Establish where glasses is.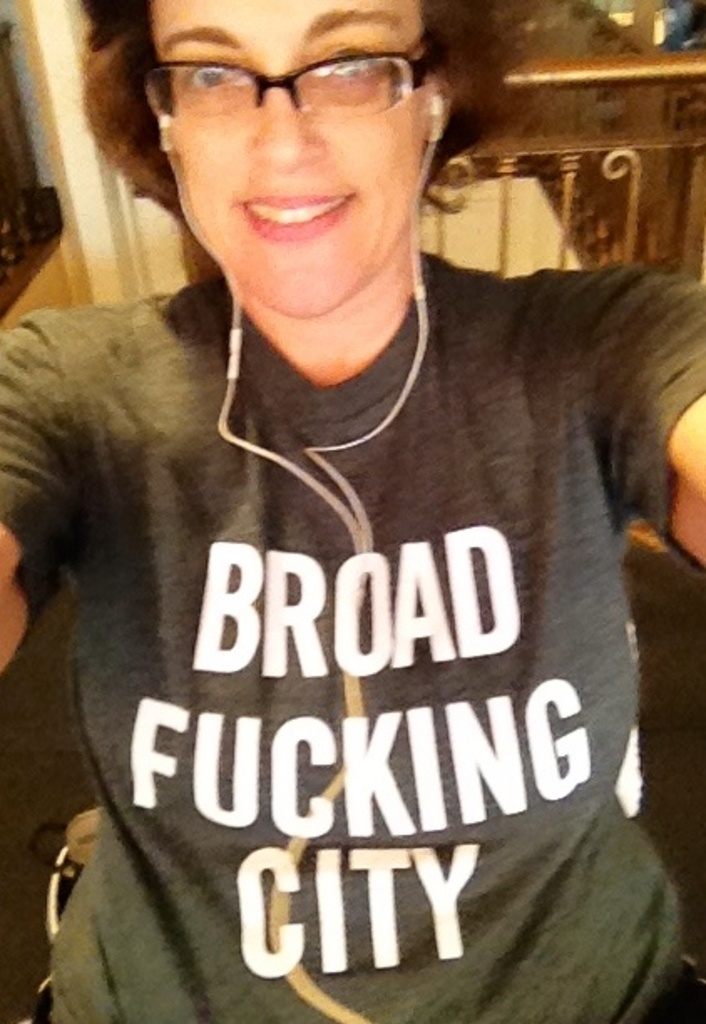
Established at pyautogui.locateOnScreen(124, 18, 457, 136).
